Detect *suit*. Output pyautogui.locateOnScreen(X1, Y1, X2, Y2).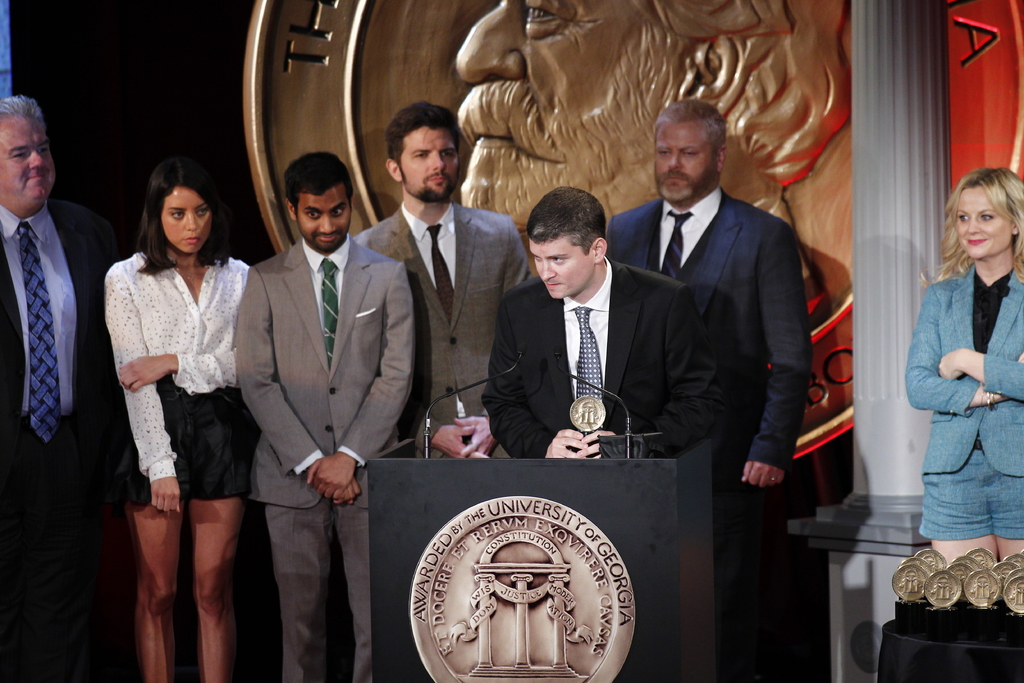
pyautogui.locateOnScreen(237, 239, 422, 682).
